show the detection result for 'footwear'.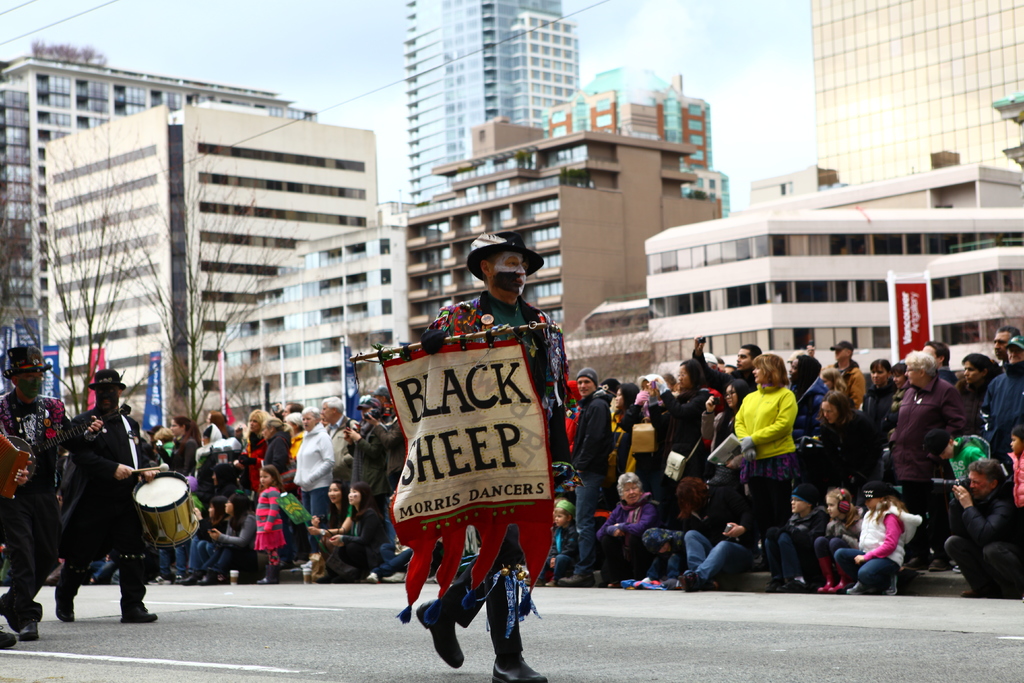
263 562 276 581.
